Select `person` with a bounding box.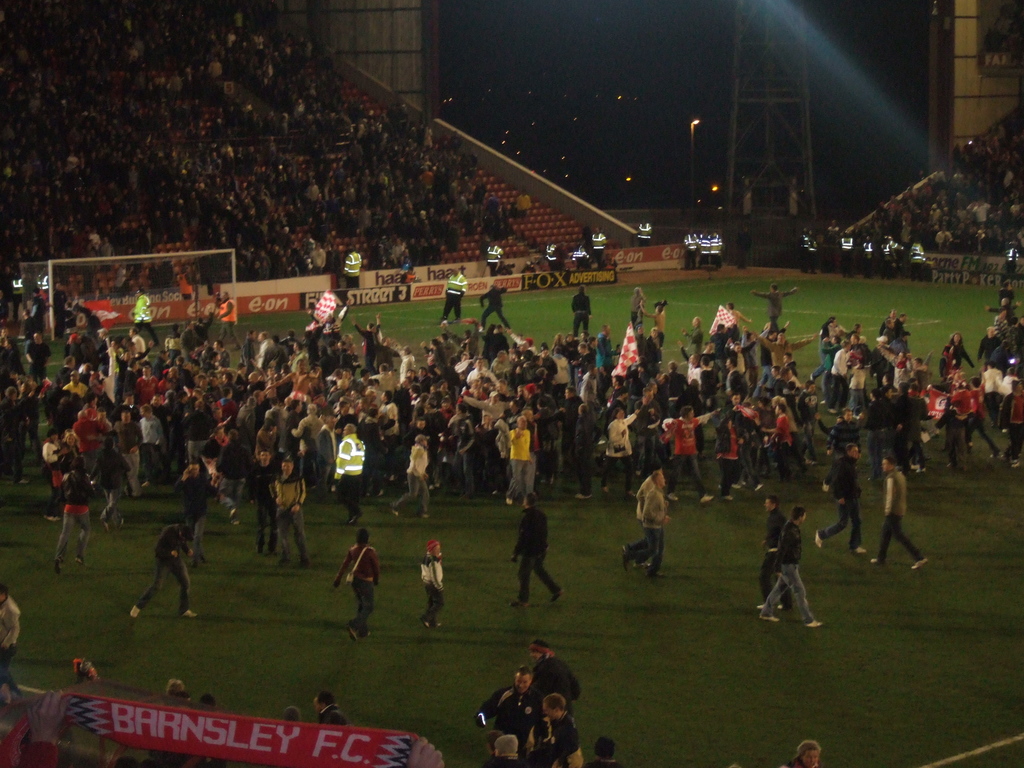
rect(746, 280, 799, 328).
